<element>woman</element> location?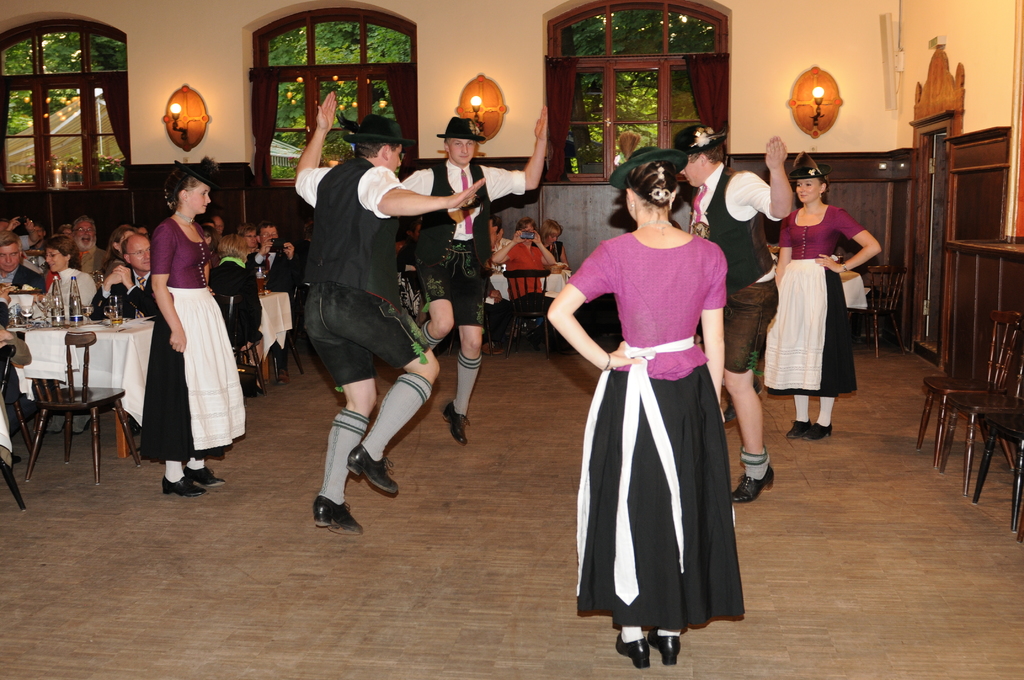
774 154 881 439
